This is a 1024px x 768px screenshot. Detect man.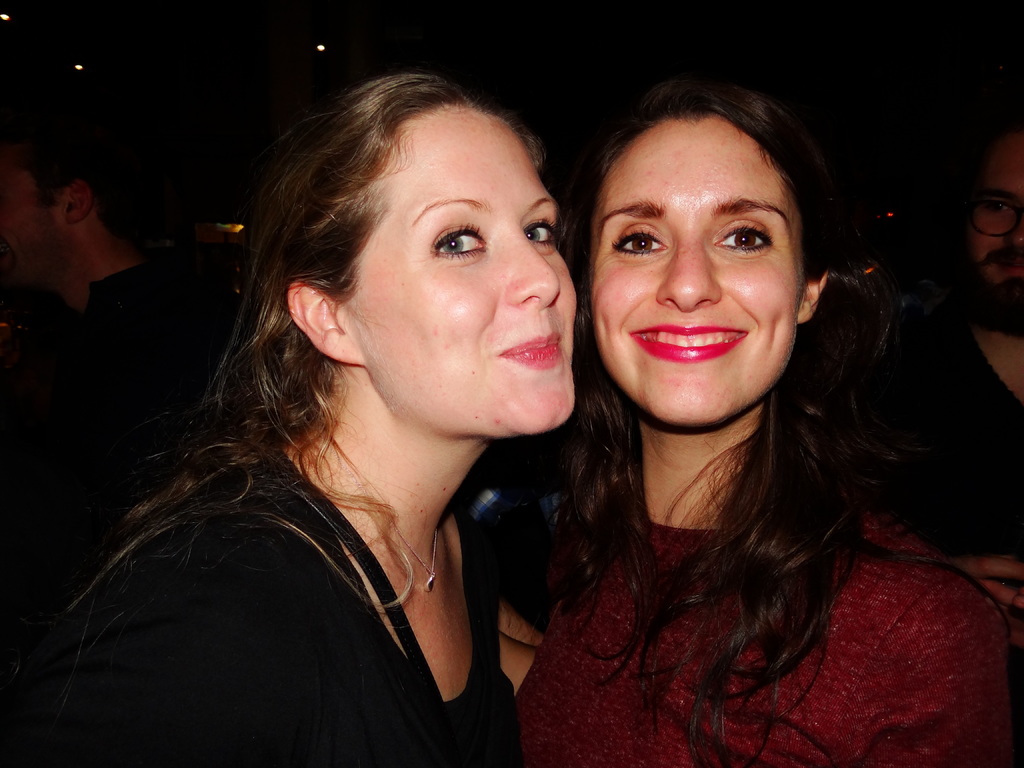
rect(1, 138, 161, 388).
